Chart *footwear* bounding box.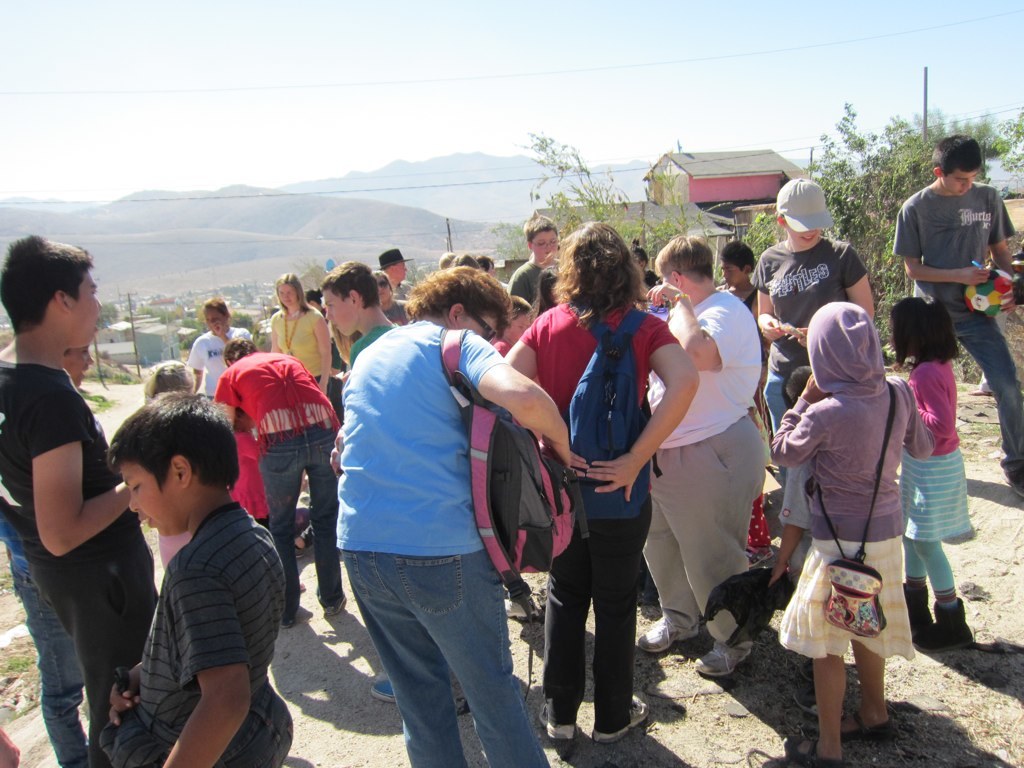
Charted: Rect(594, 696, 652, 746).
